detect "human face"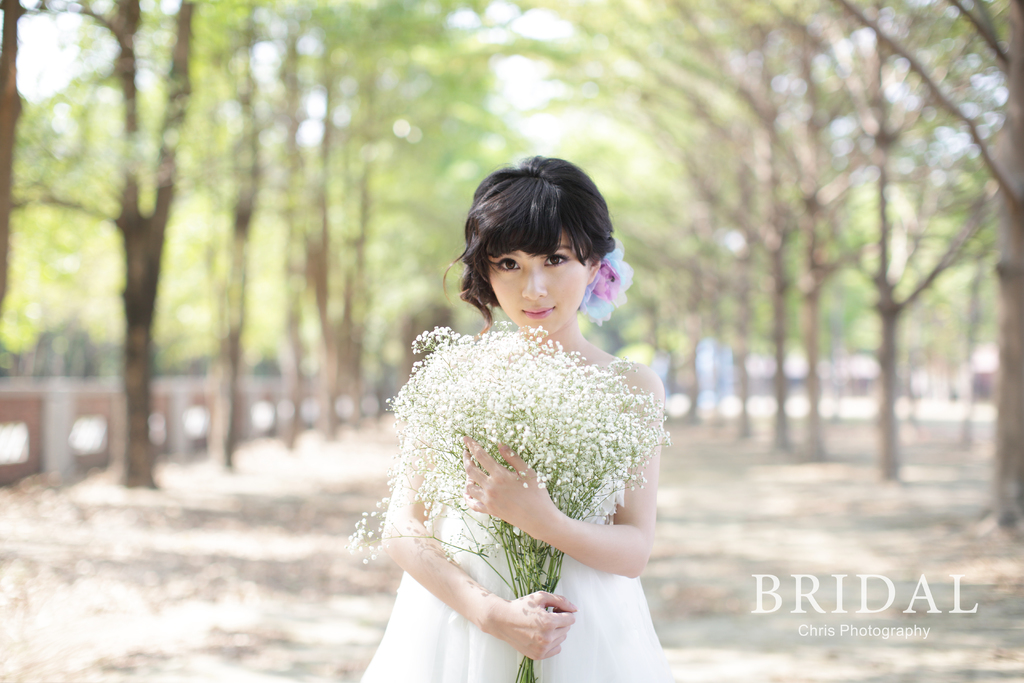
BBox(490, 234, 587, 333)
